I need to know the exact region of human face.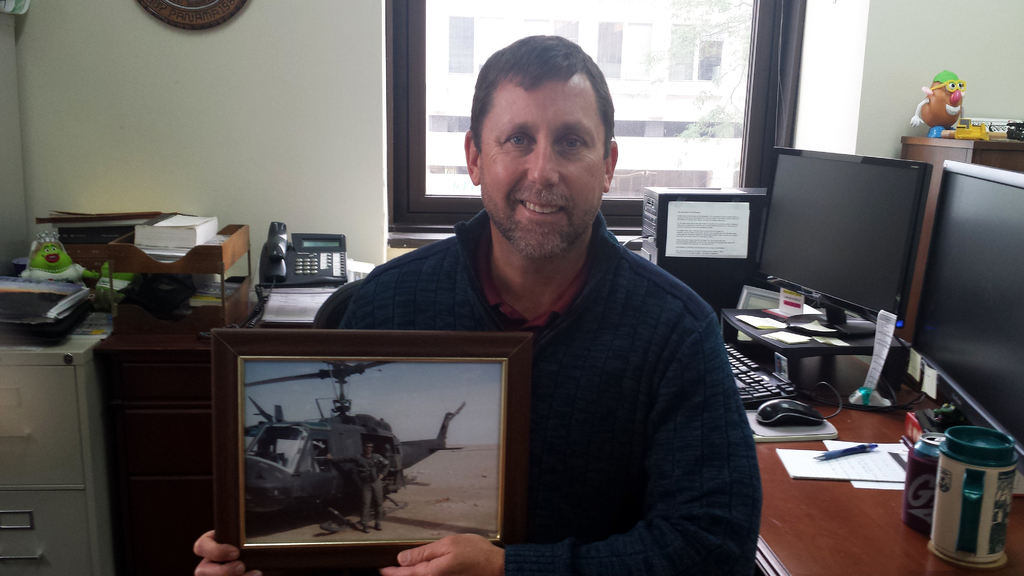
Region: l=479, t=83, r=611, b=255.
